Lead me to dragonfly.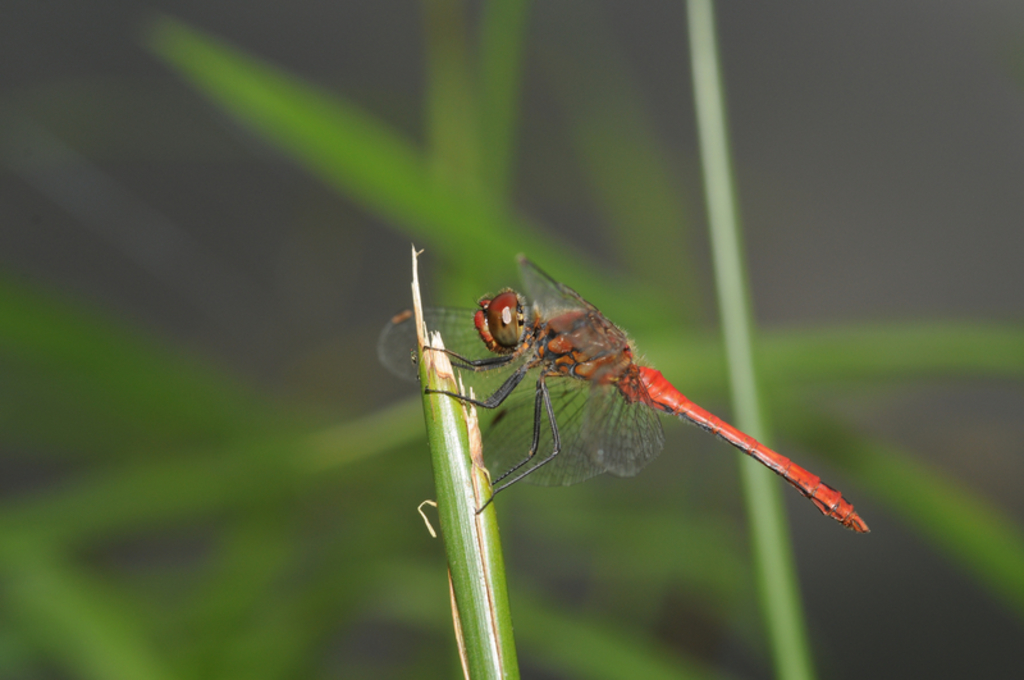
Lead to left=378, top=256, right=872, bottom=531.
